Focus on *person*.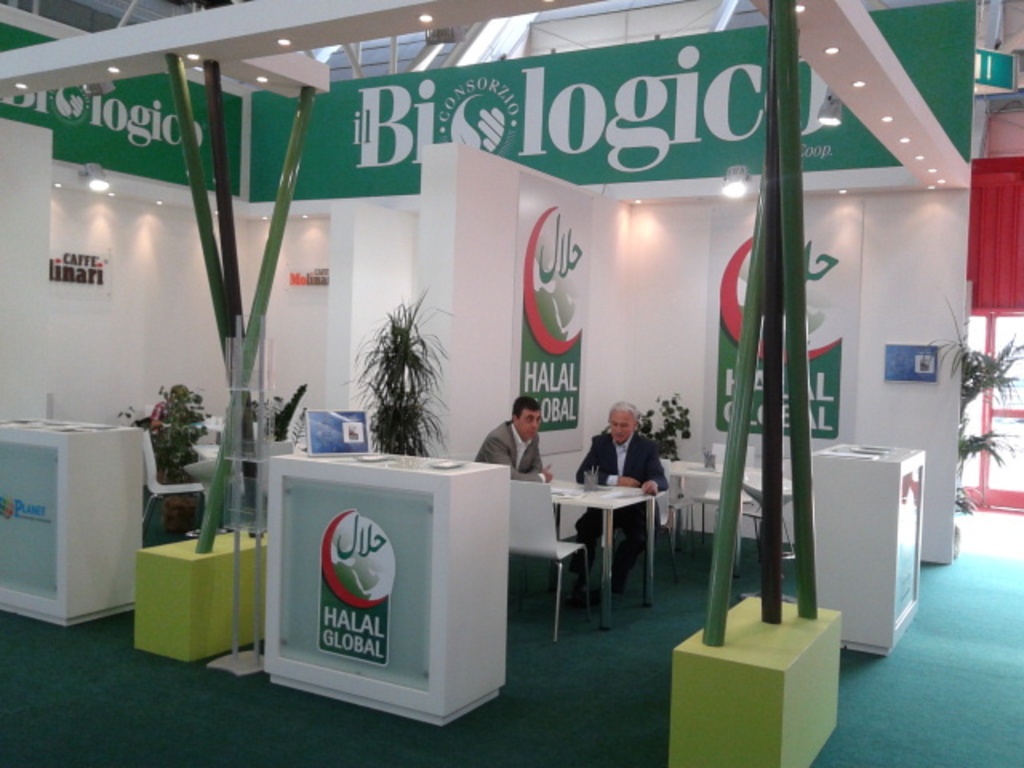
Focused at <region>474, 397, 558, 478</region>.
